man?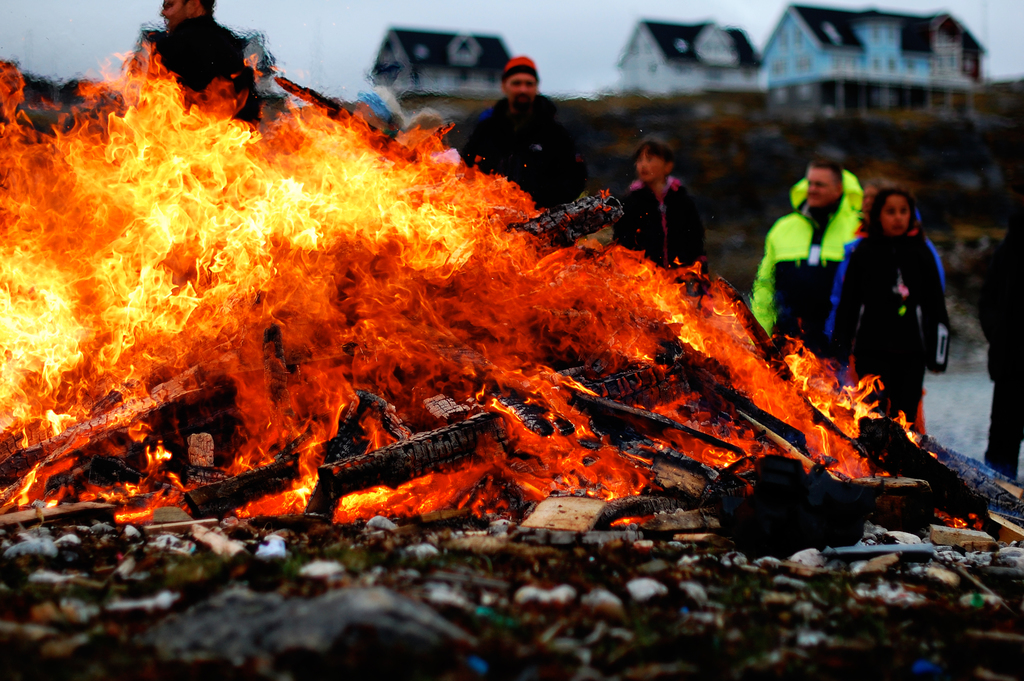
750/149/867/350
